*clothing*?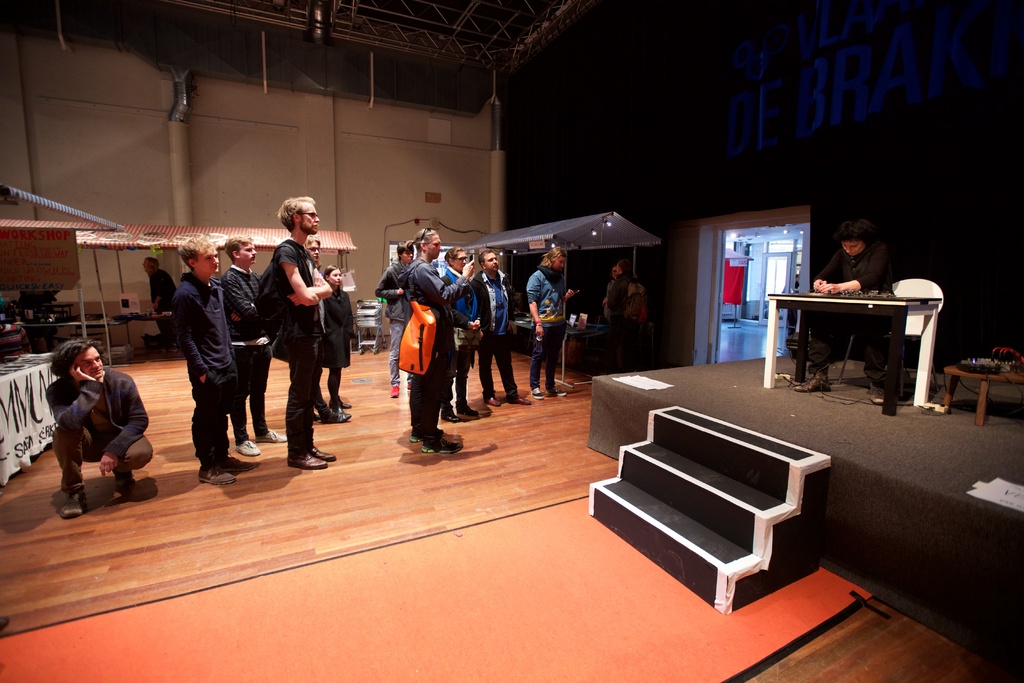
box(45, 369, 170, 490)
